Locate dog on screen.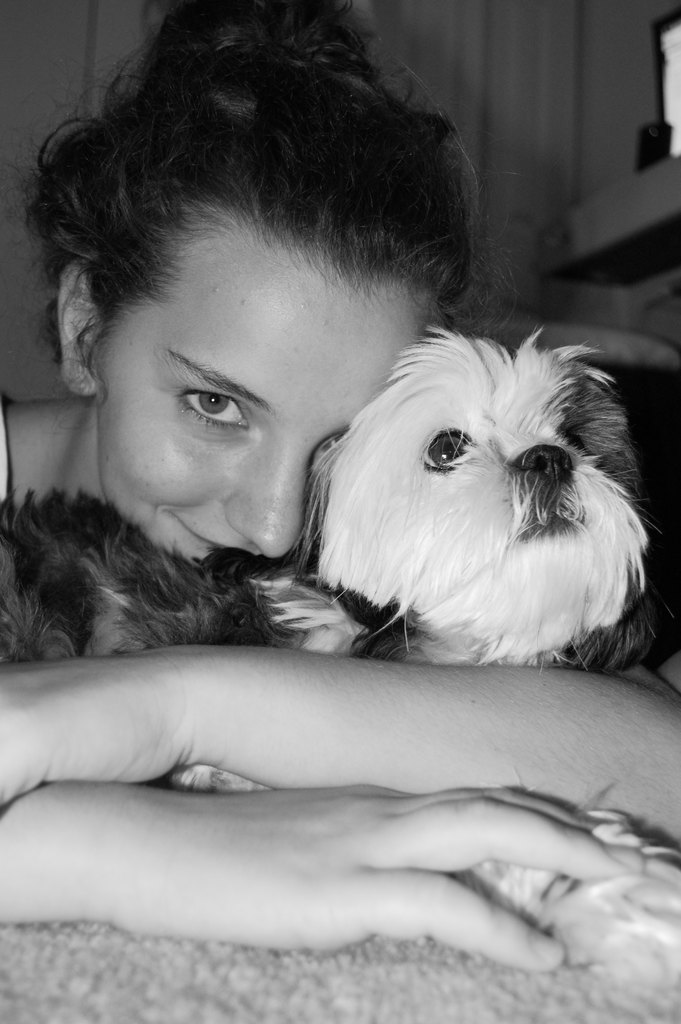
On screen at [0,326,680,1023].
